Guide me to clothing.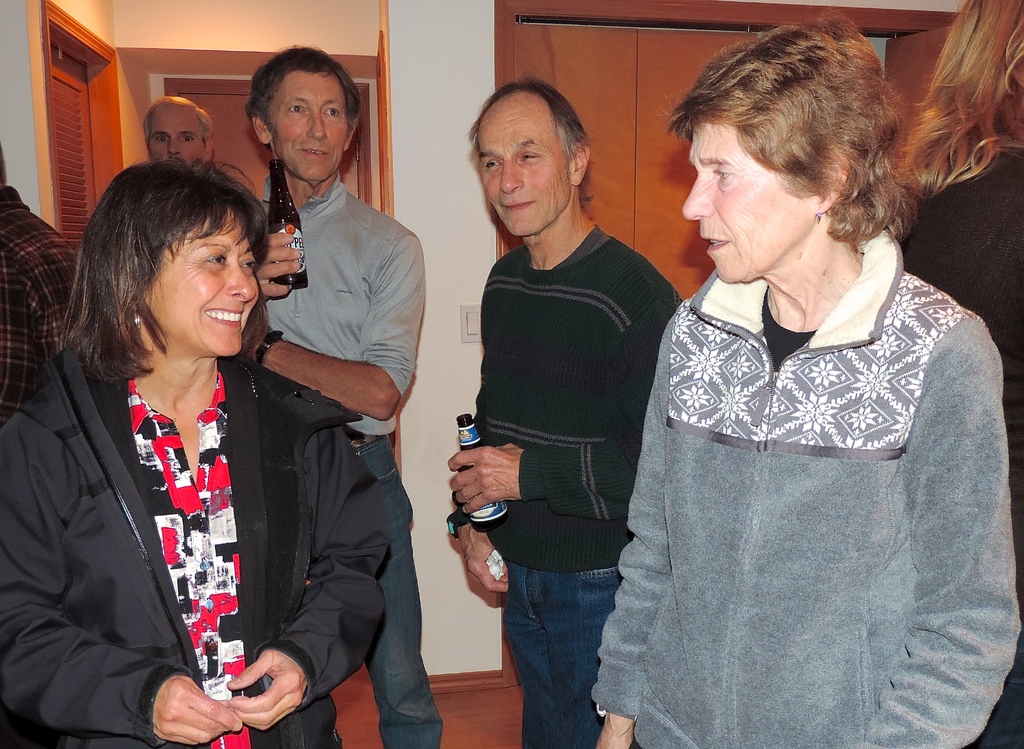
Guidance: <box>449,214,696,745</box>.
